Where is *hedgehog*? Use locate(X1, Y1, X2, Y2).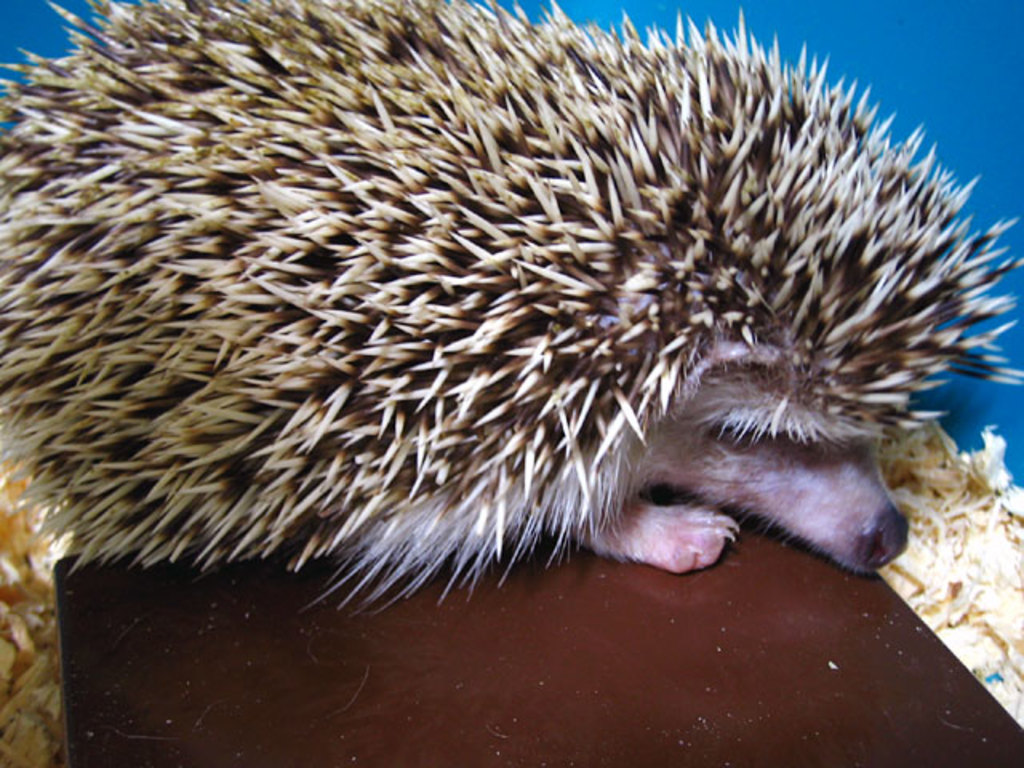
locate(0, 0, 1022, 624).
